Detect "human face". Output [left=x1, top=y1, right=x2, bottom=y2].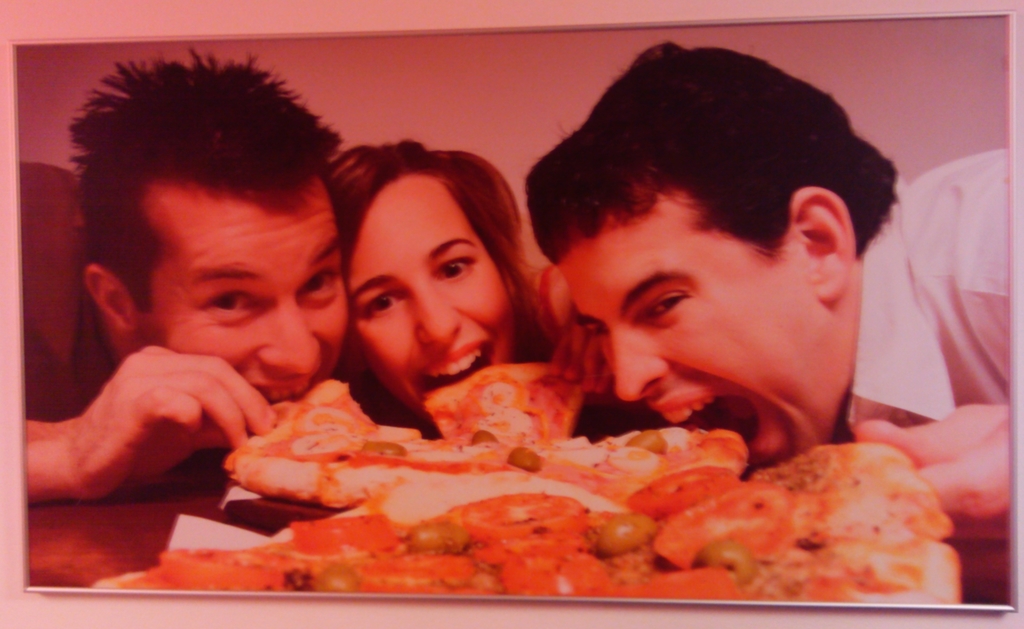
[left=135, top=177, right=359, bottom=401].
